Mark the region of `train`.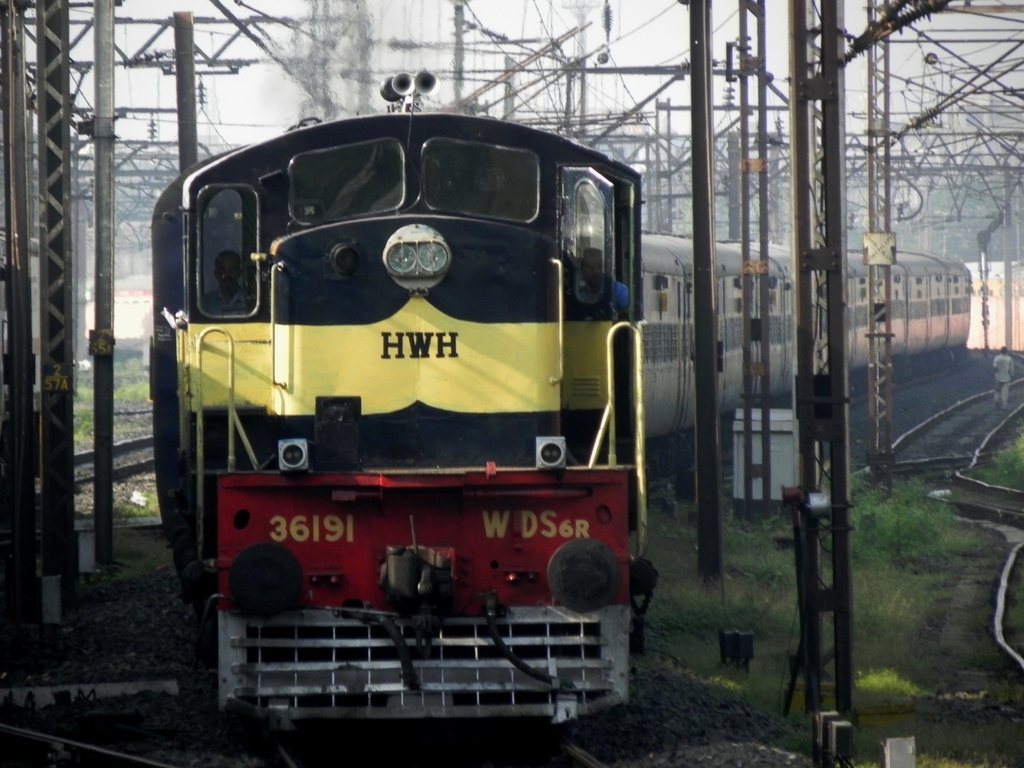
Region: 148/74/973/720.
